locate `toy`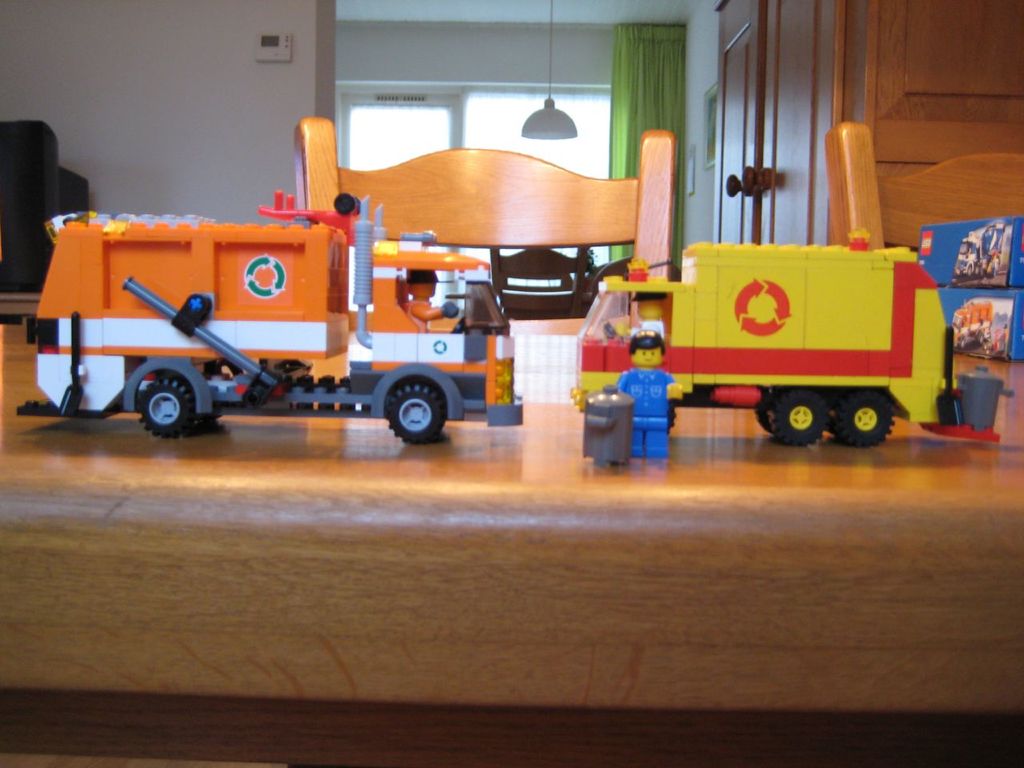
pyautogui.locateOnScreen(570, 230, 1009, 447)
